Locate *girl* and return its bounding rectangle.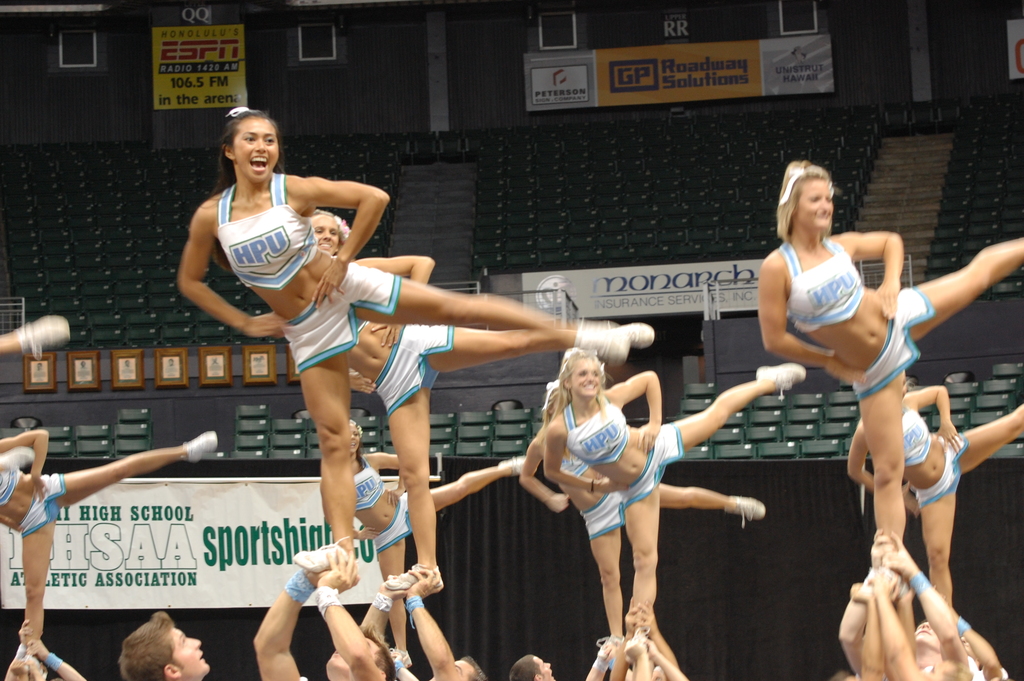
(left=0, top=428, right=216, bottom=673).
